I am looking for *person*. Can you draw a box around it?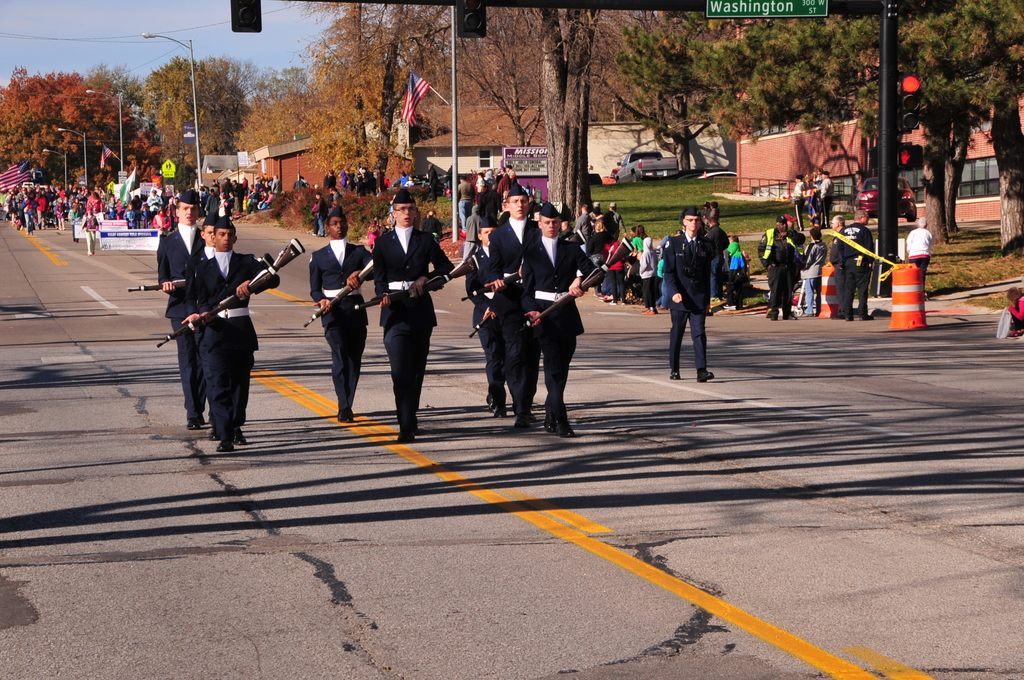
Sure, the bounding box is 483:182:538:432.
